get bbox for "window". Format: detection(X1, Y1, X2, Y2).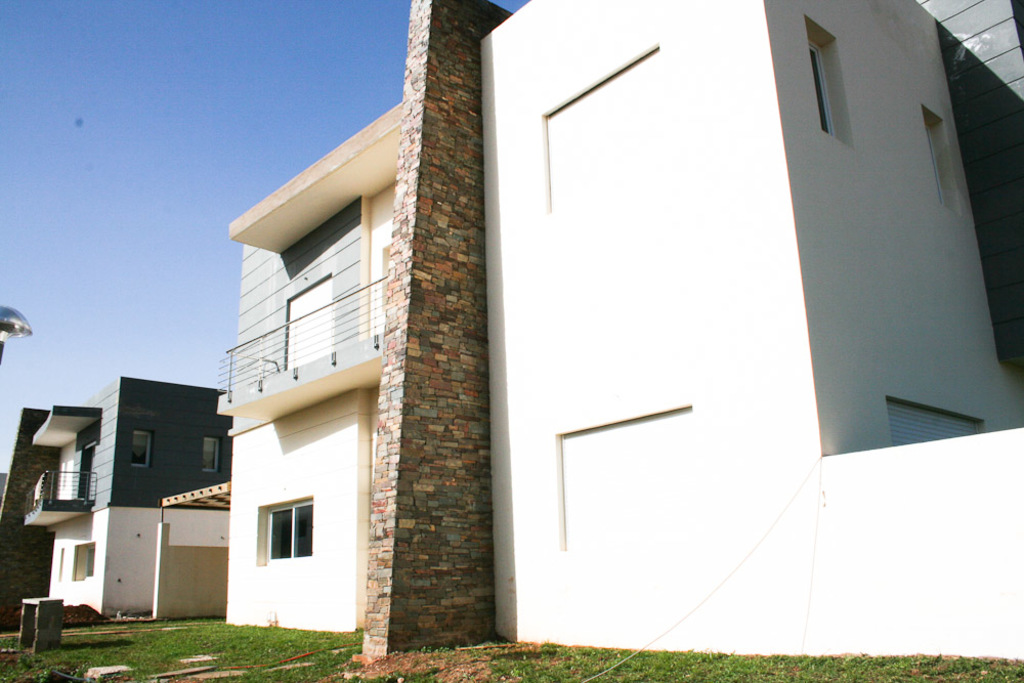
detection(809, 43, 839, 134).
